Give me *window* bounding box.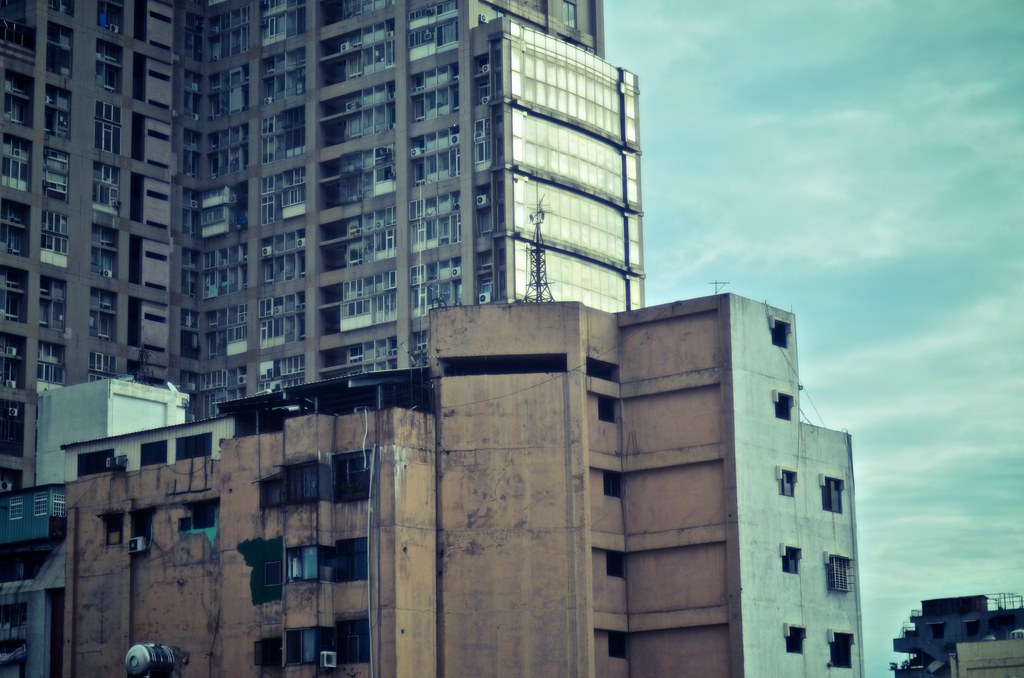
[x1=786, y1=625, x2=807, y2=656].
